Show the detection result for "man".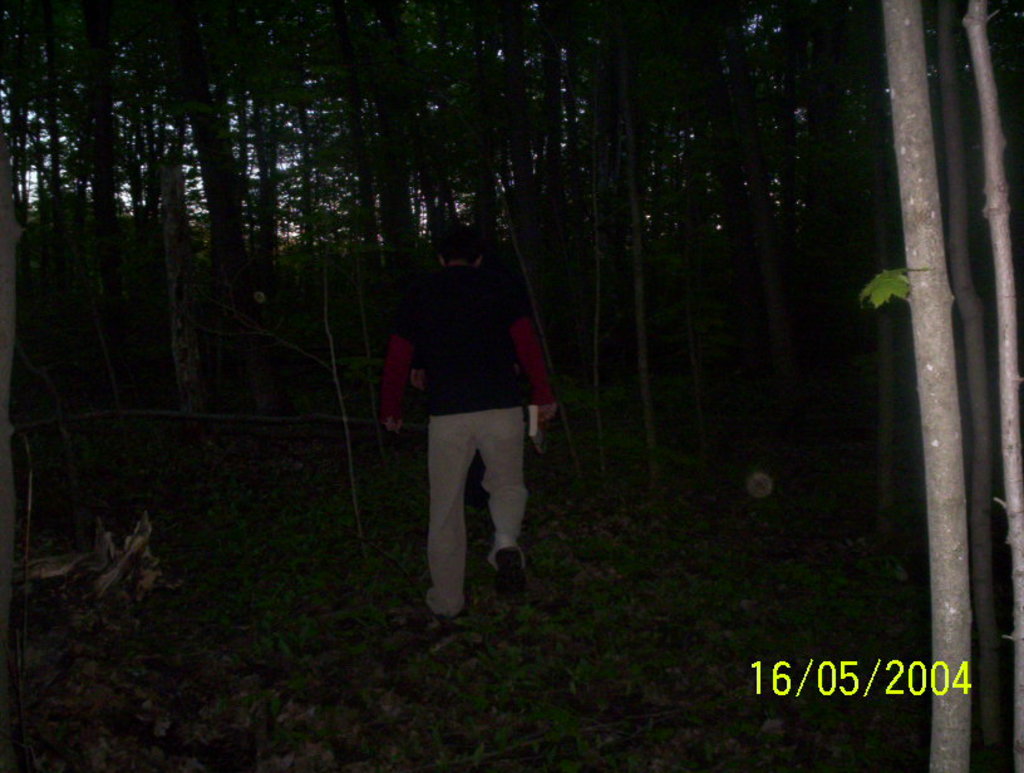
x1=380, y1=235, x2=560, y2=641.
